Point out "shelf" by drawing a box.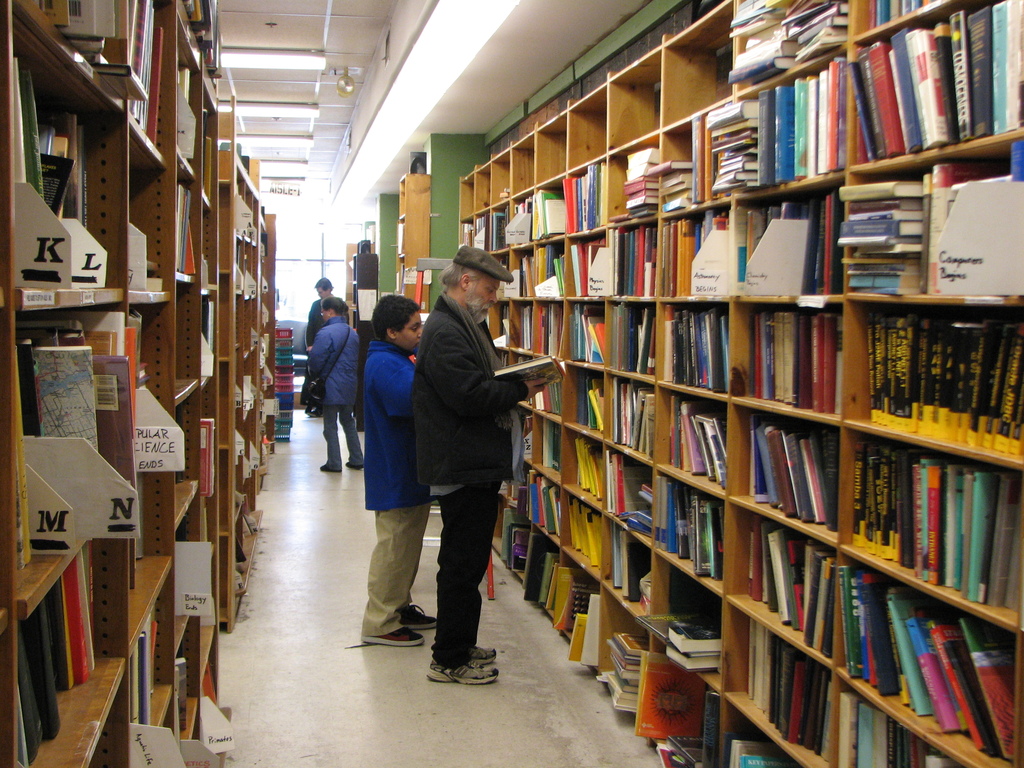
locate(451, 0, 1023, 767).
